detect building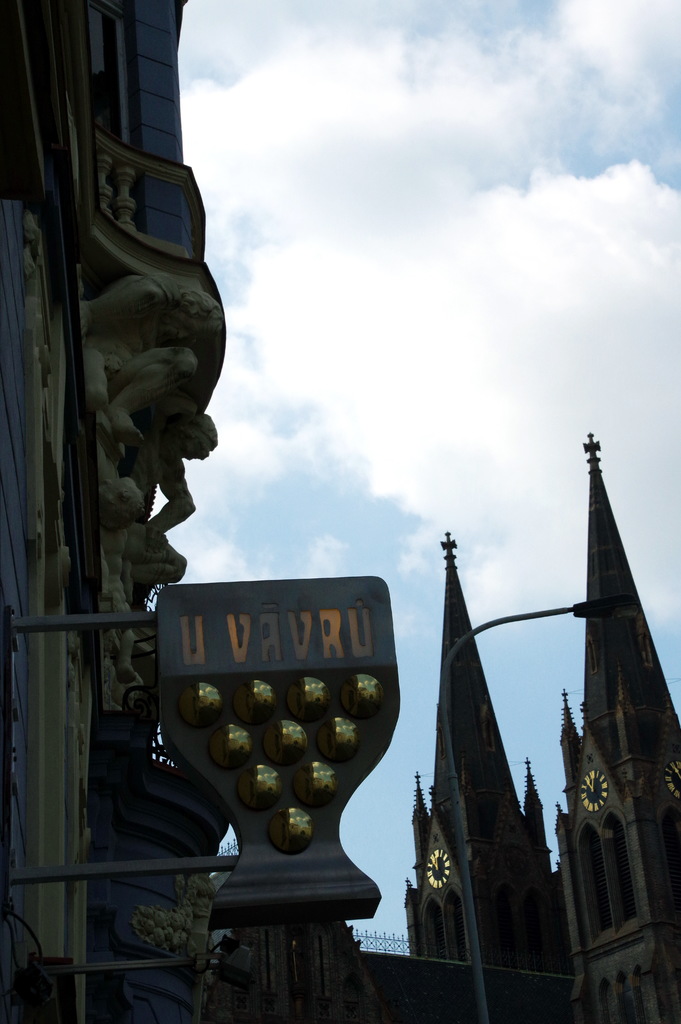
pyautogui.locateOnScreen(0, 0, 225, 1023)
